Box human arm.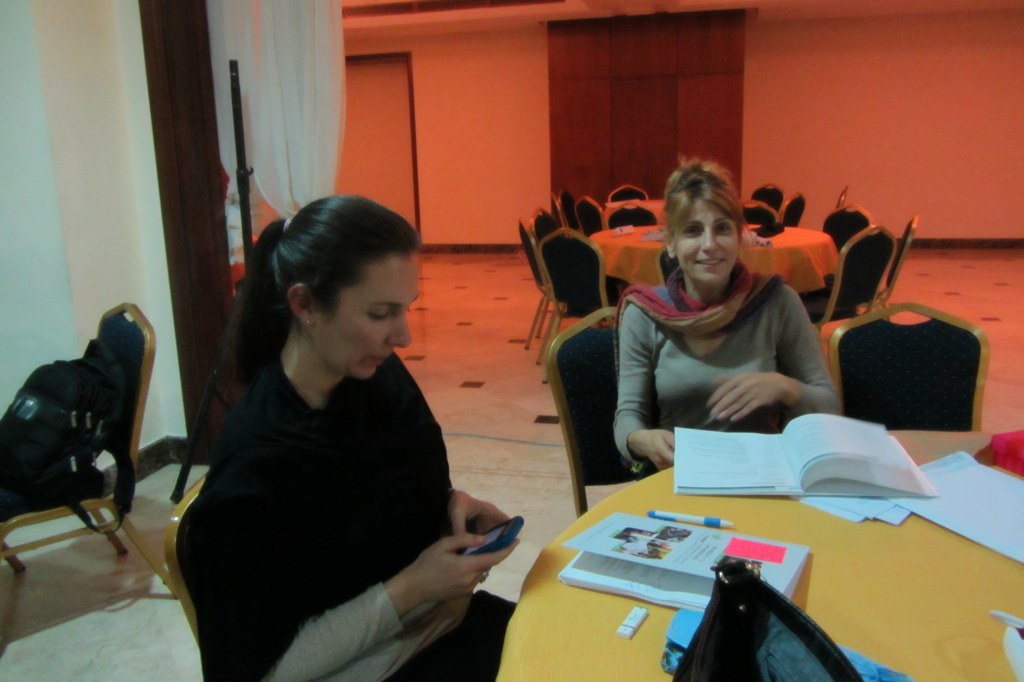
{"left": 449, "top": 482, "right": 512, "bottom": 535}.
